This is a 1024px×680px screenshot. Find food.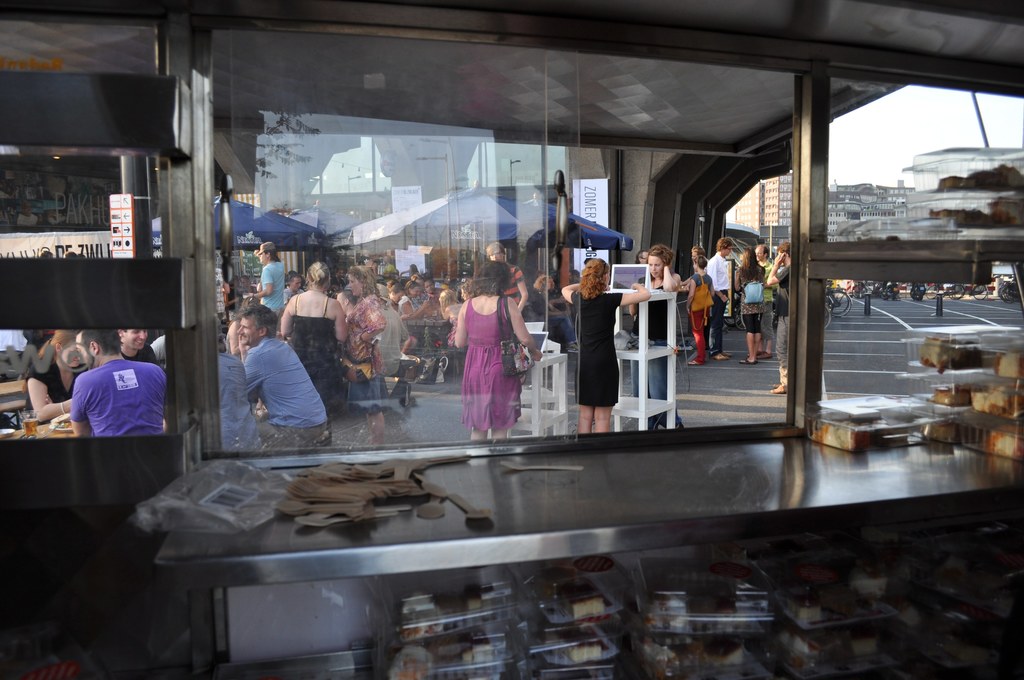
Bounding box: left=850, top=572, right=891, bottom=602.
